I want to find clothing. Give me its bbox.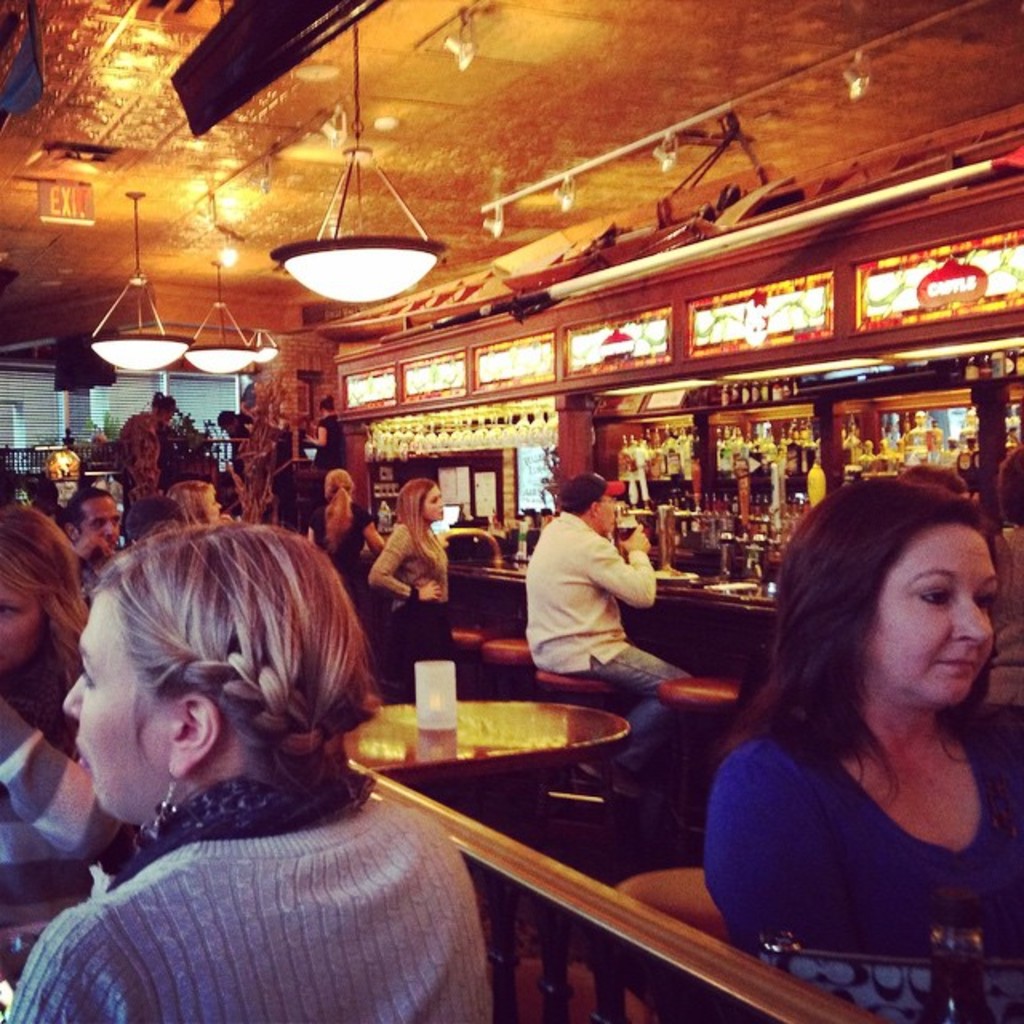
l=123, t=408, r=178, b=493.
